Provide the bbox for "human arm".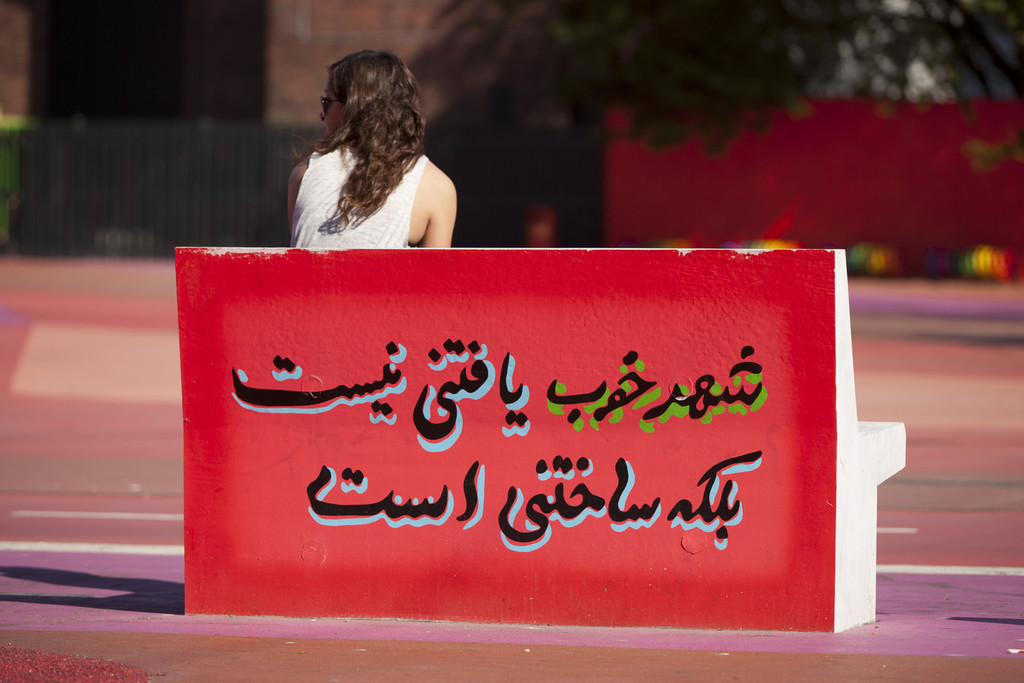
422:175:455:250.
